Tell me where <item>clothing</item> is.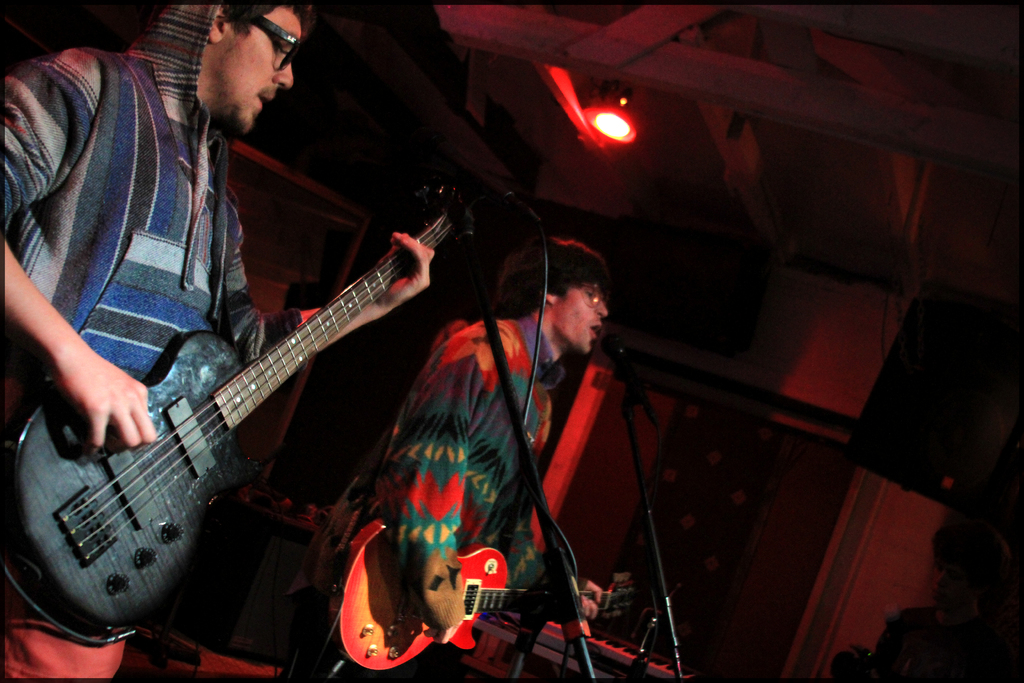
<item>clothing</item> is at 0, 0, 308, 682.
